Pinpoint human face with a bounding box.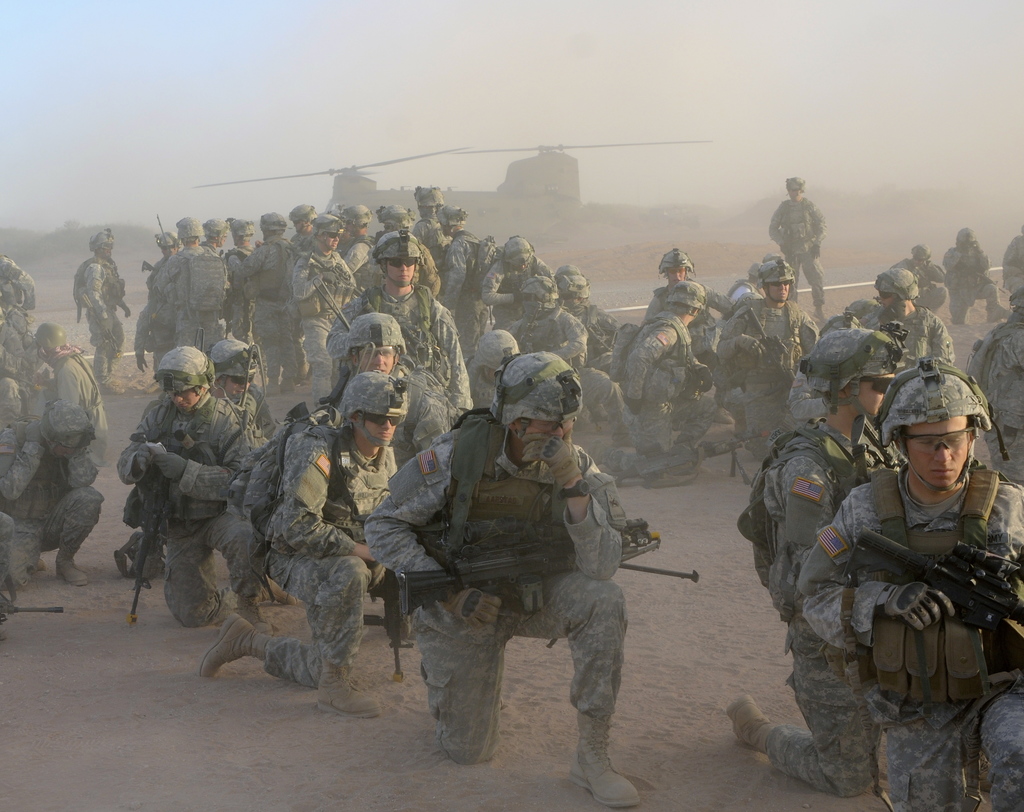
(x1=525, y1=417, x2=575, y2=445).
